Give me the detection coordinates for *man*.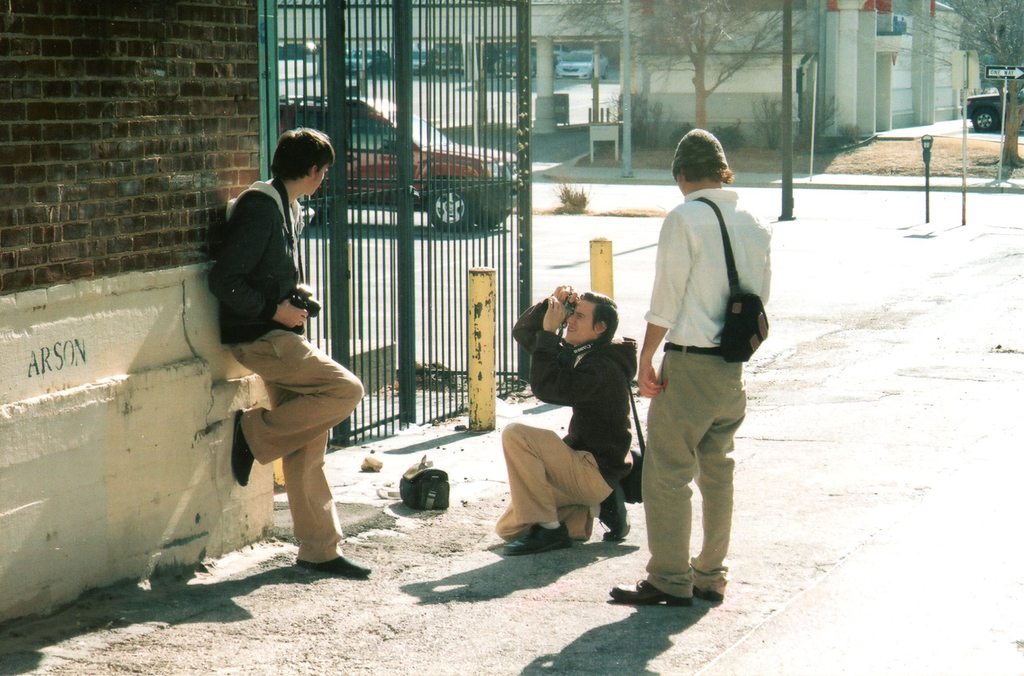
<region>627, 124, 769, 634</region>.
